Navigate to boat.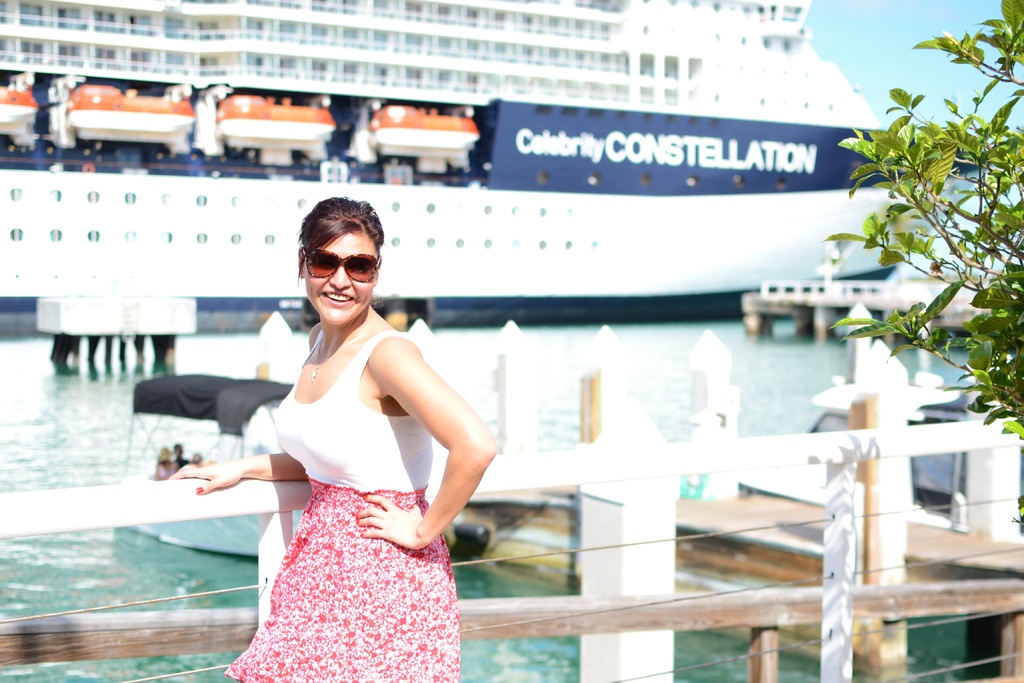
Navigation target: 116/372/291/559.
